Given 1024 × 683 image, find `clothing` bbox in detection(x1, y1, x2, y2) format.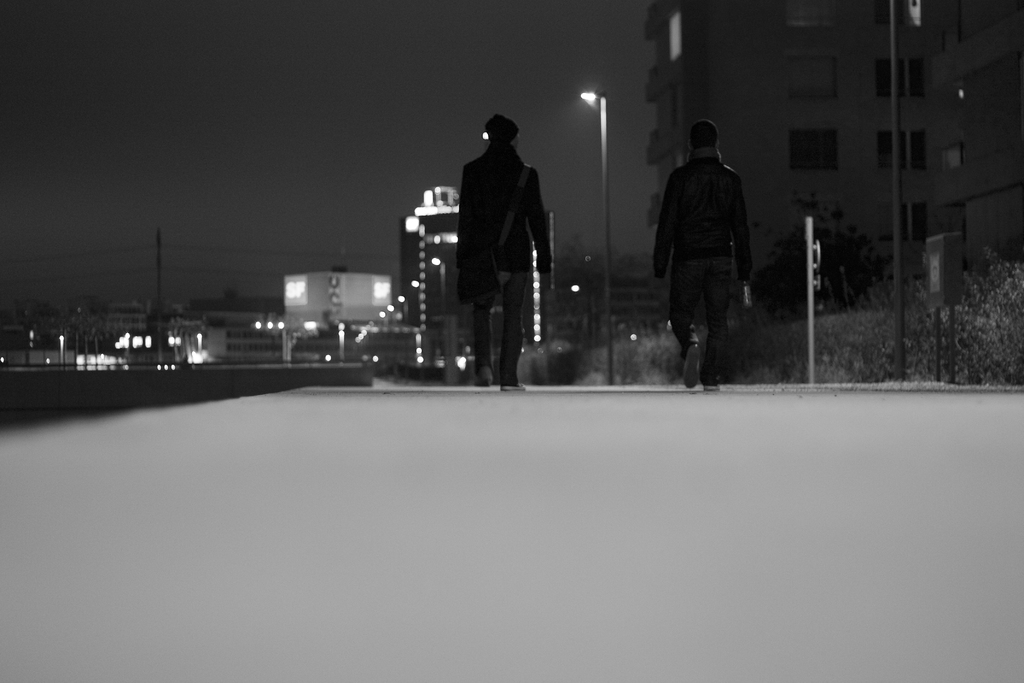
detection(651, 142, 750, 279).
